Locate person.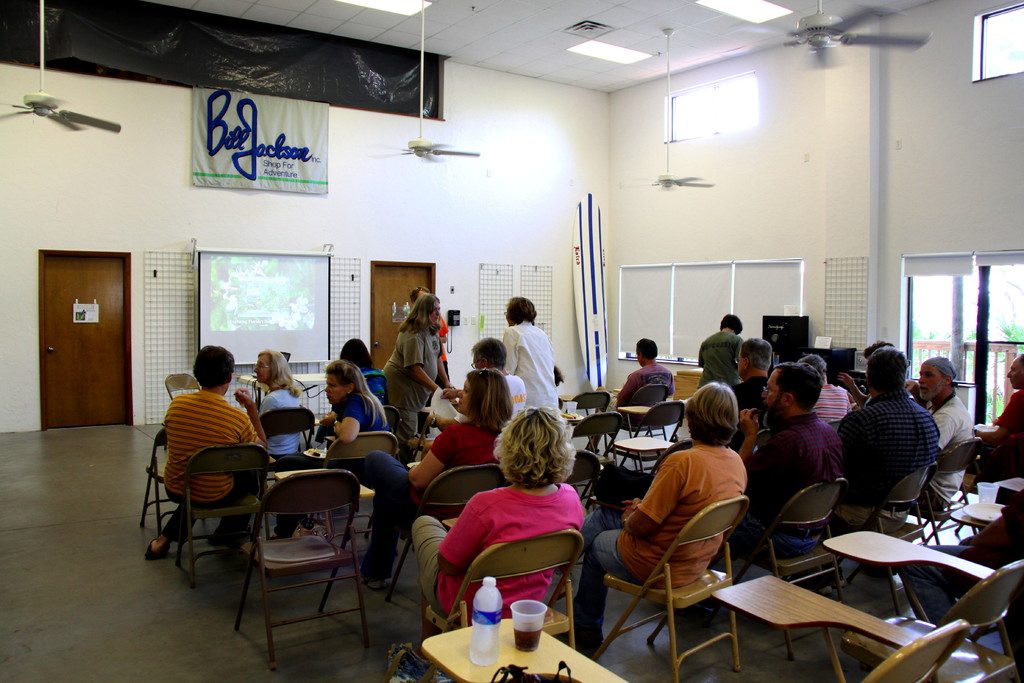
Bounding box: pyautogui.locateOnScreen(142, 341, 269, 558).
